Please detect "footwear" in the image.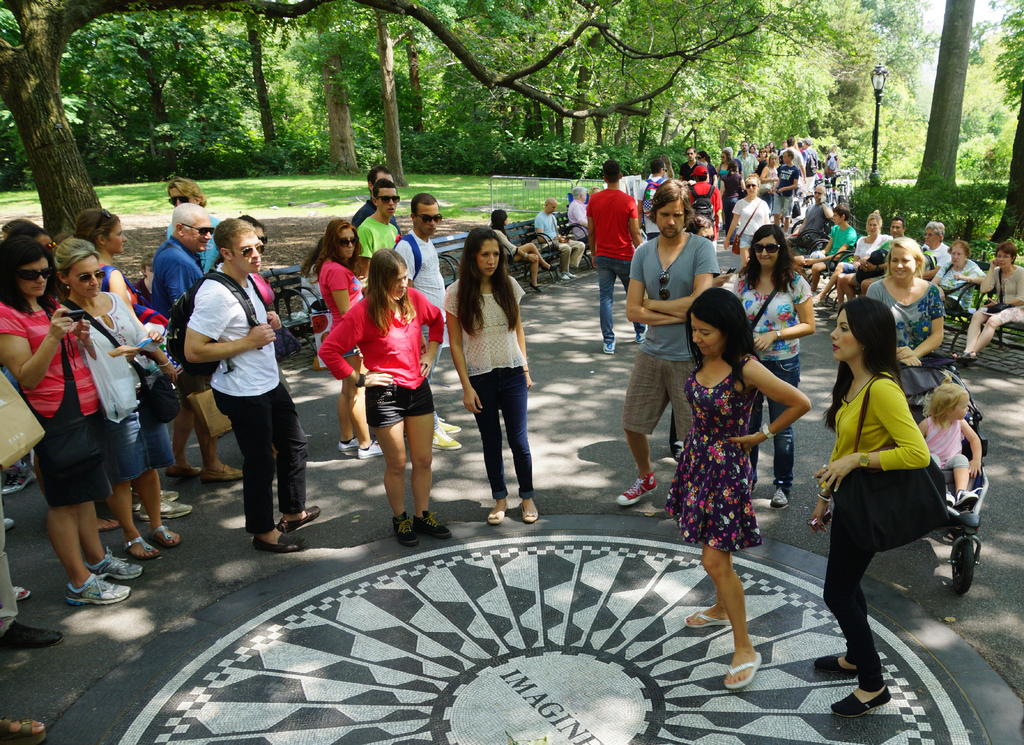
636/324/650/340.
